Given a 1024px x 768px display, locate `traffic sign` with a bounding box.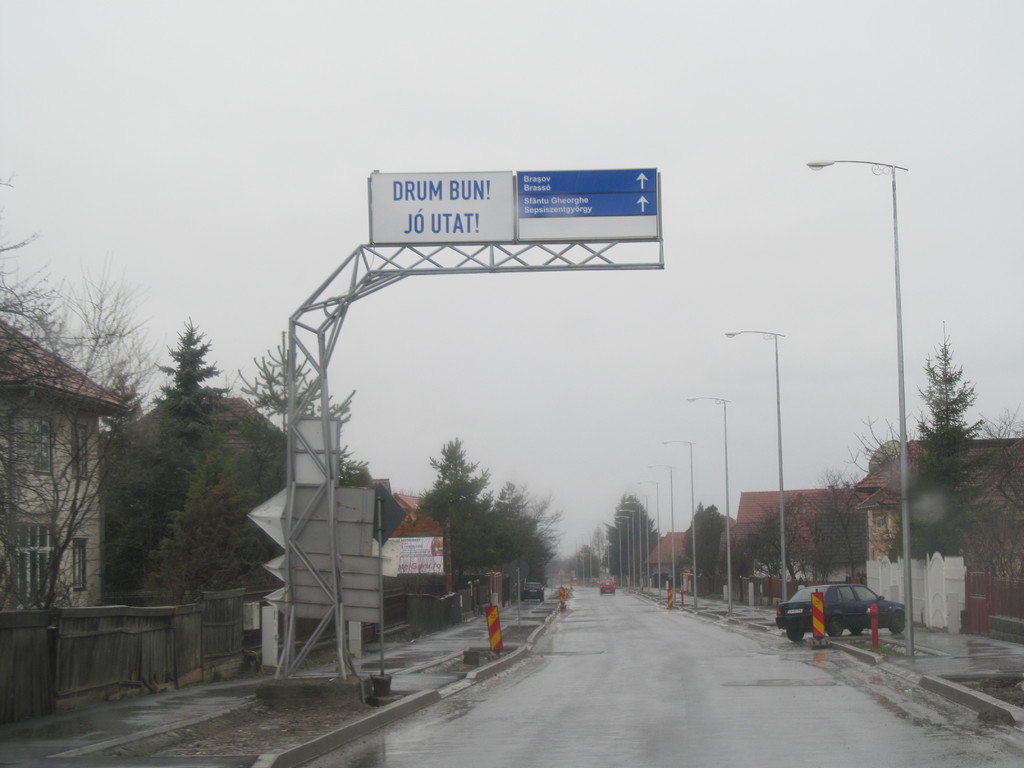
Located: {"x1": 520, "y1": 194, "x2": 657, "y2": 218}.
